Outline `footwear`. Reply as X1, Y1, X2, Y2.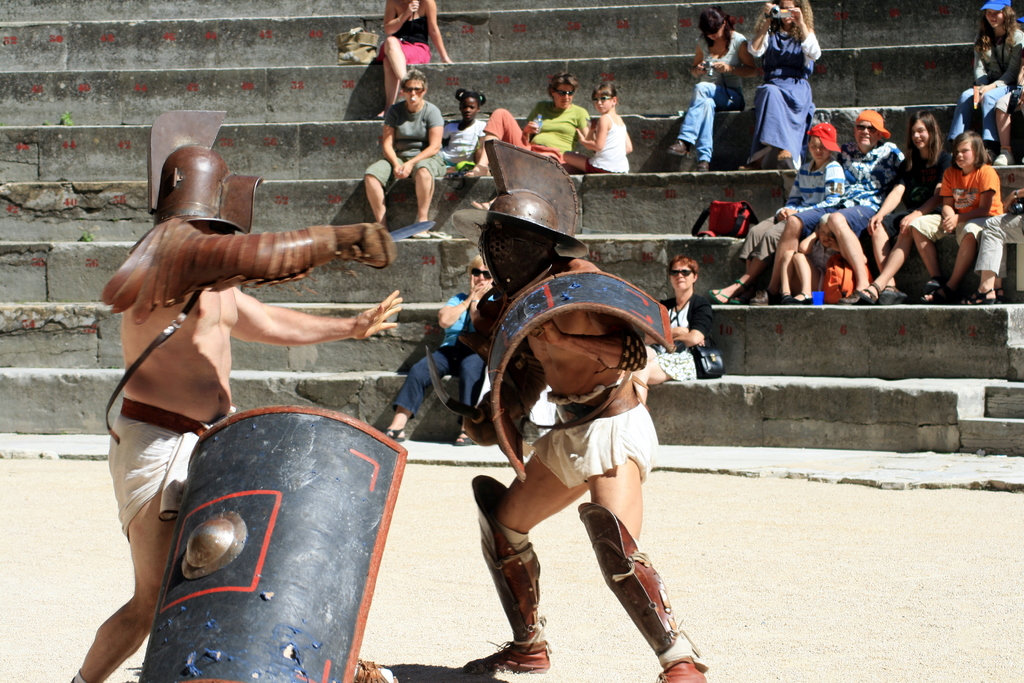
778, 149, 791, 159.
